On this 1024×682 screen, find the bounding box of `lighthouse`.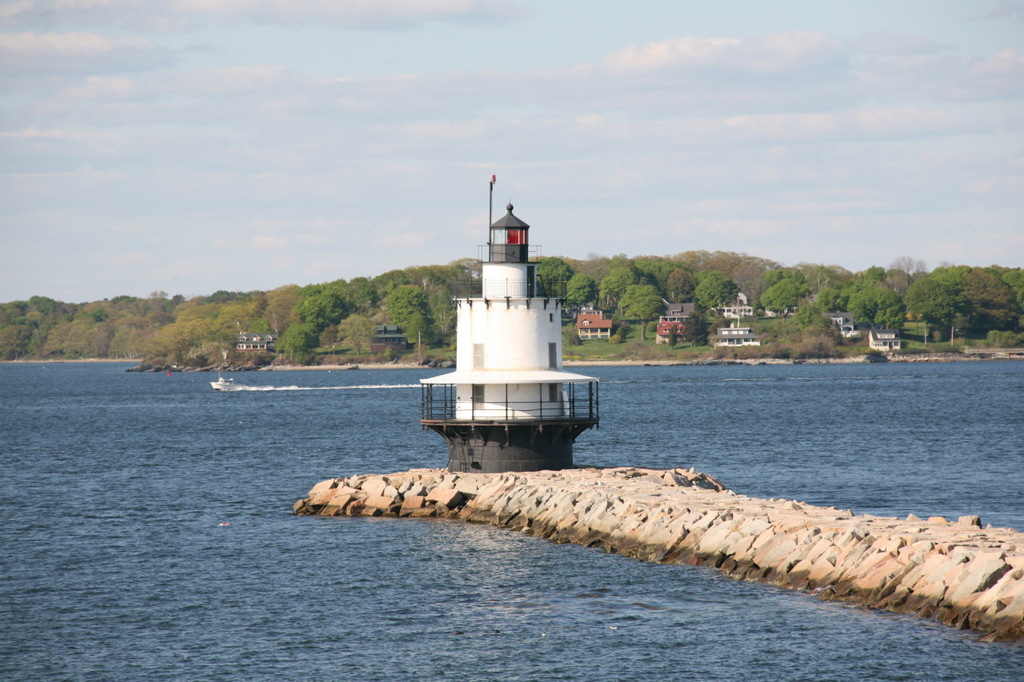
Bounding box: {"left": 386, "top": 170, "right": 627, "bottom": 481}.
